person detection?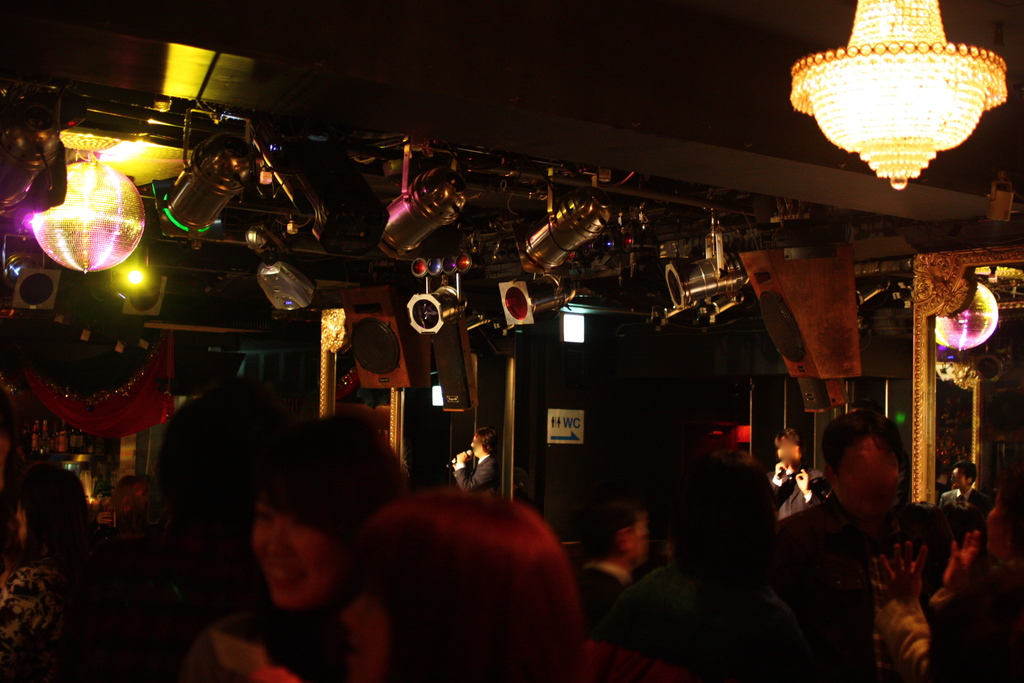
Rect(349, 491, 578, 675)
